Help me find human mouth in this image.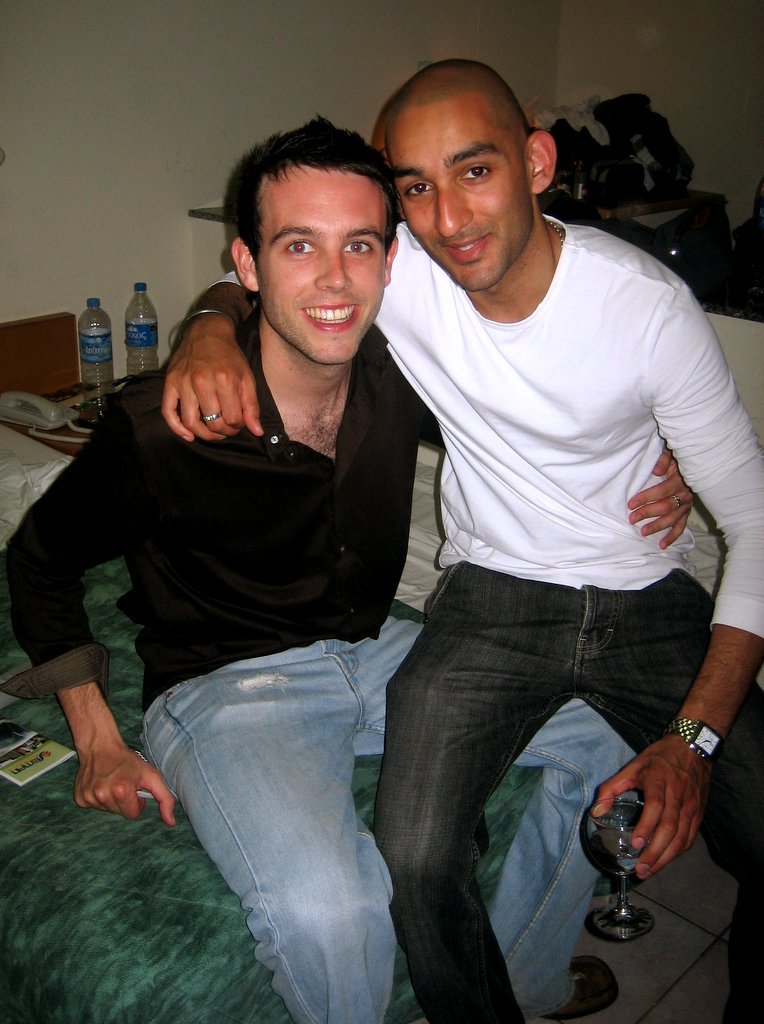
Found it: detection(302, 302, 356, 325).
